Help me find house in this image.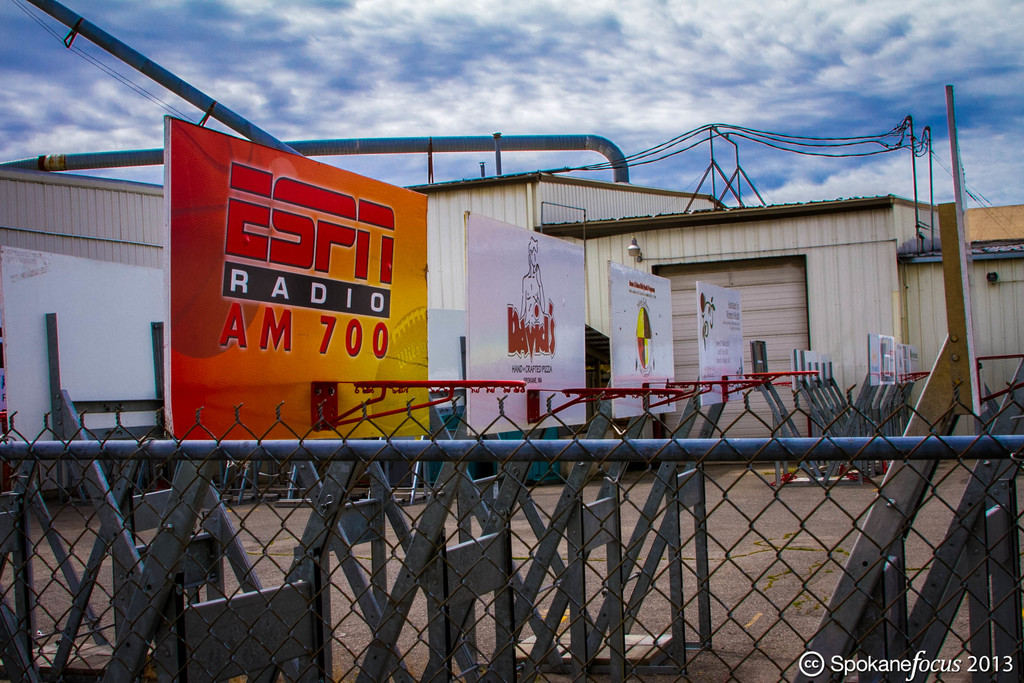
Found it: <box>900,227,1023,452</box>.
